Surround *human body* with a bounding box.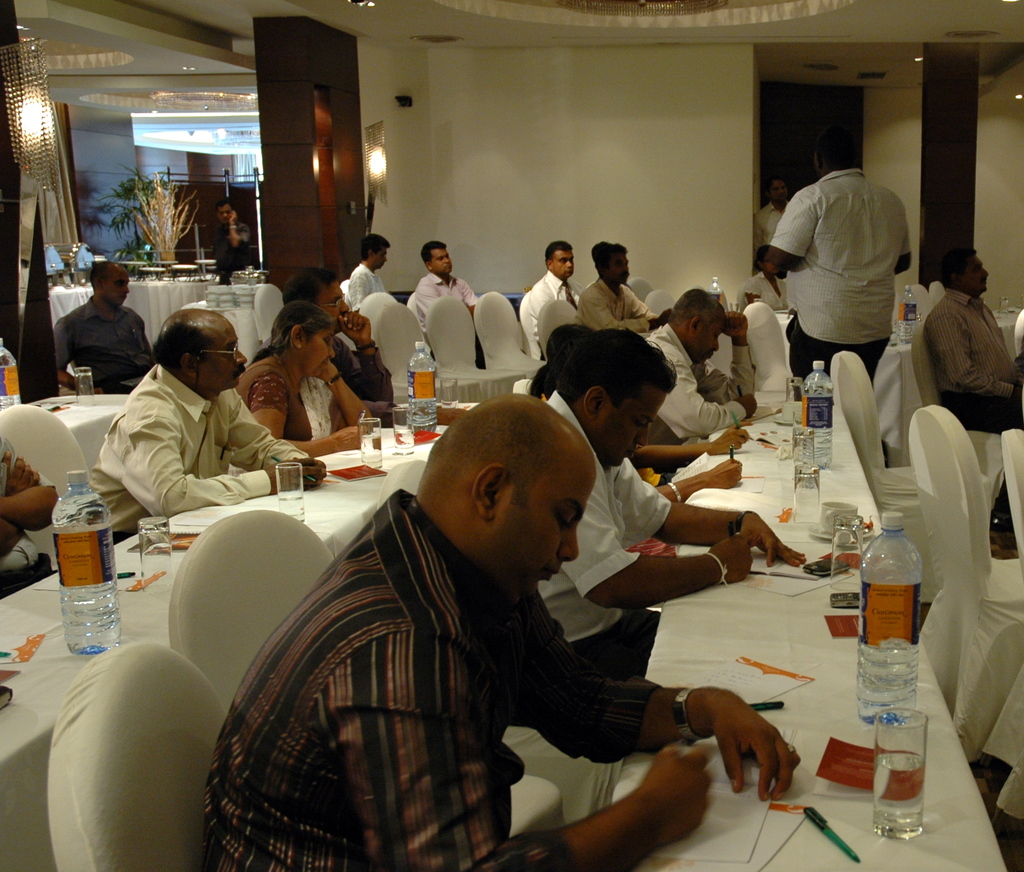
box=[773, 134, 920, 440].
